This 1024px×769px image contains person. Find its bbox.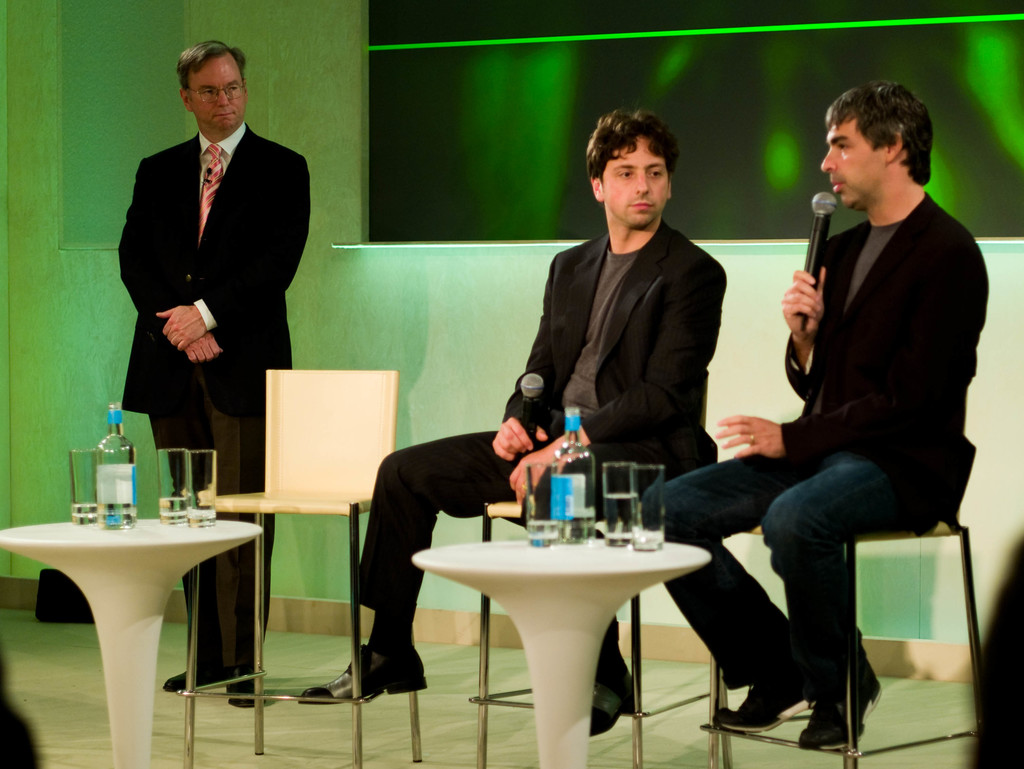
locate(624, 77, 973, 768).
